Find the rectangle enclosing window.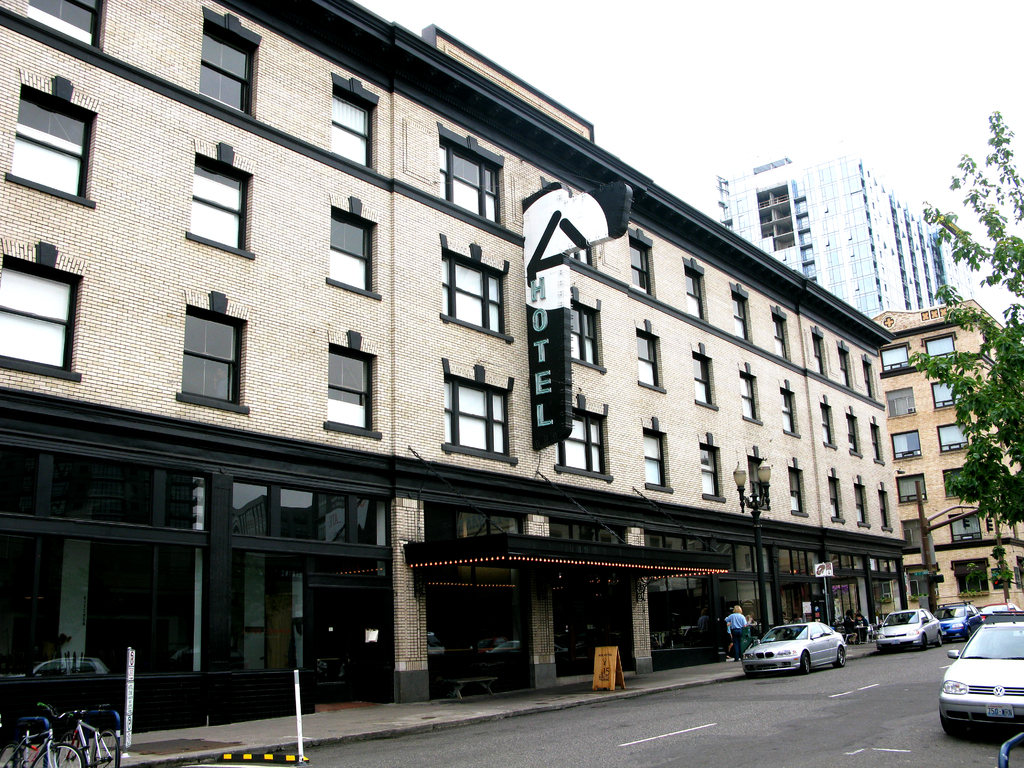
rect(815, 324, 831, 374).
